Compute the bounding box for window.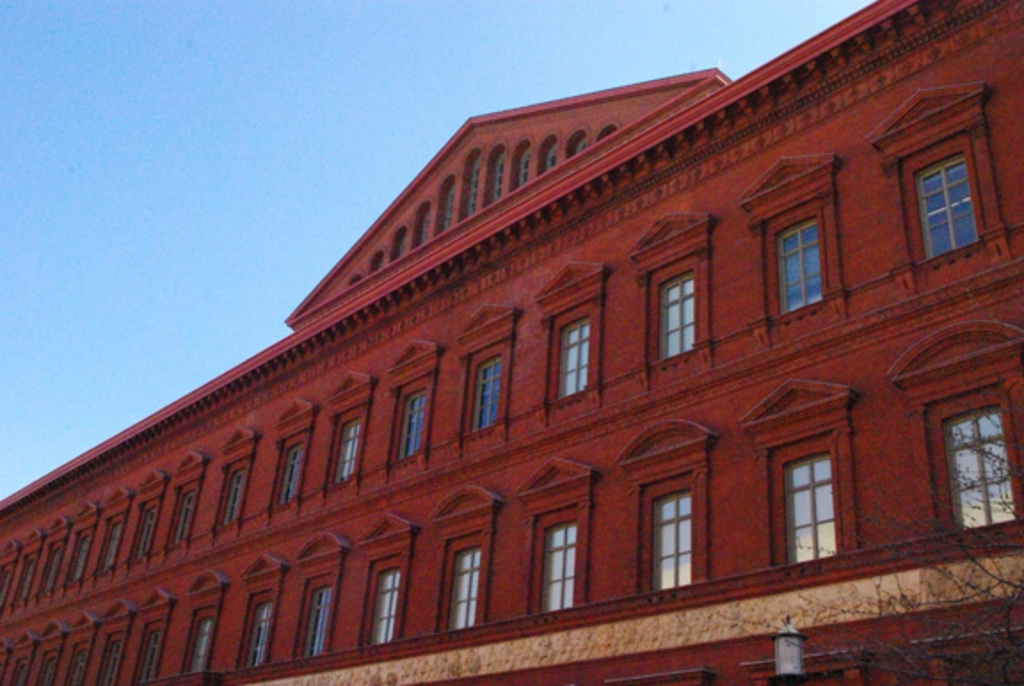
400/387/430/457.
